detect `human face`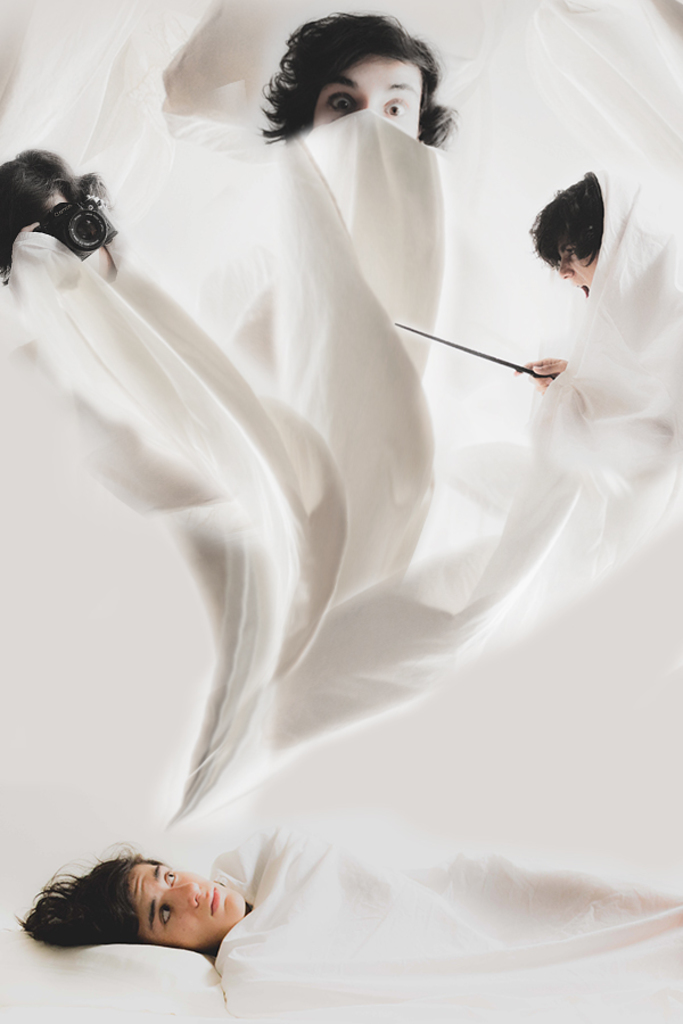
crop(311, 59, 423, 143)
